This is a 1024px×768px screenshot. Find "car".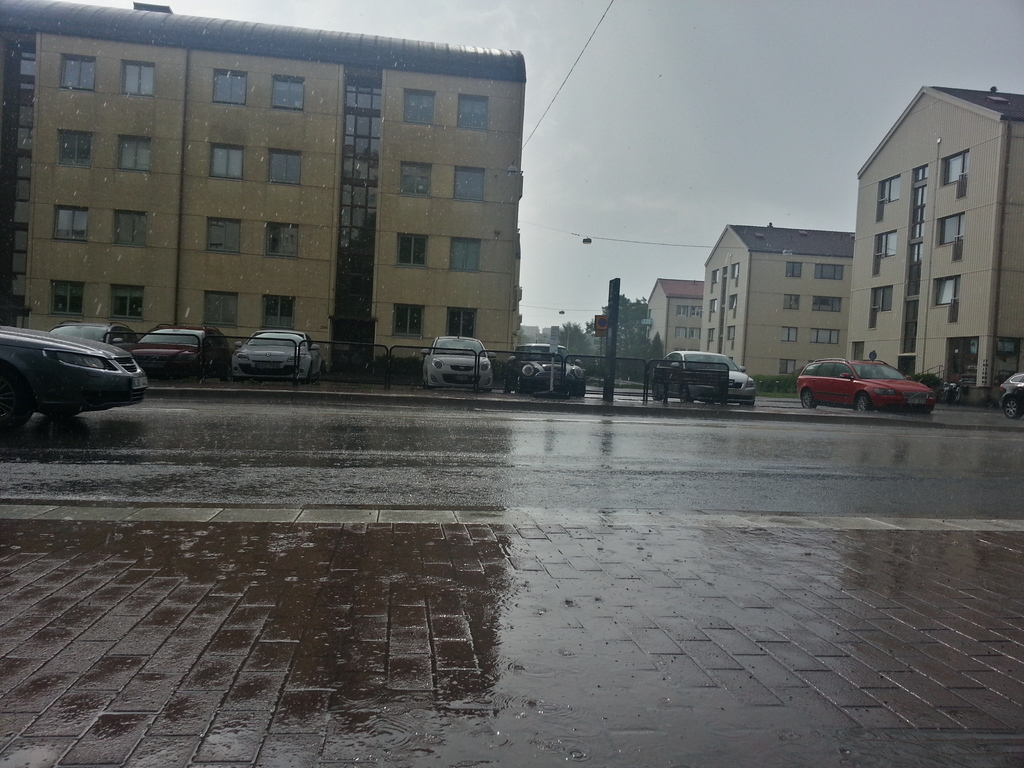
Bounding box: crop(136, 319, 239, 386).
